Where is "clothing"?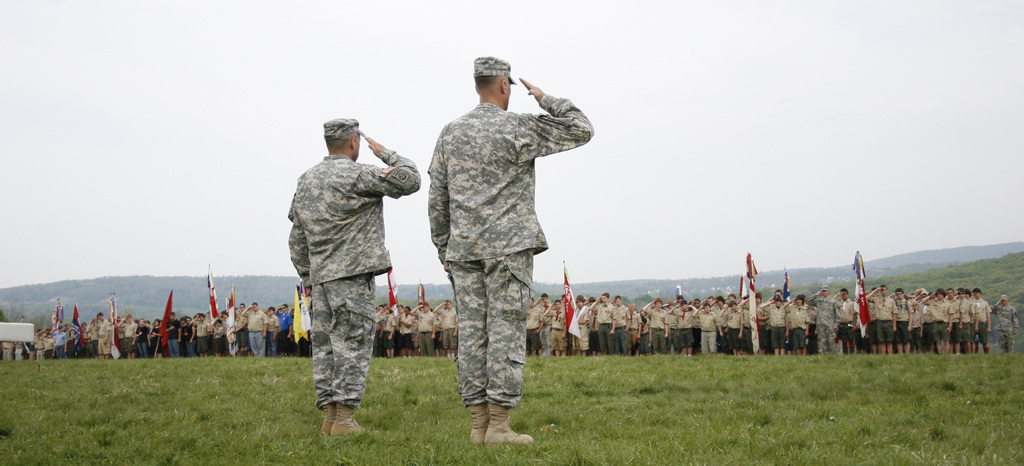
l=897, t=297, r=909, b=319.
